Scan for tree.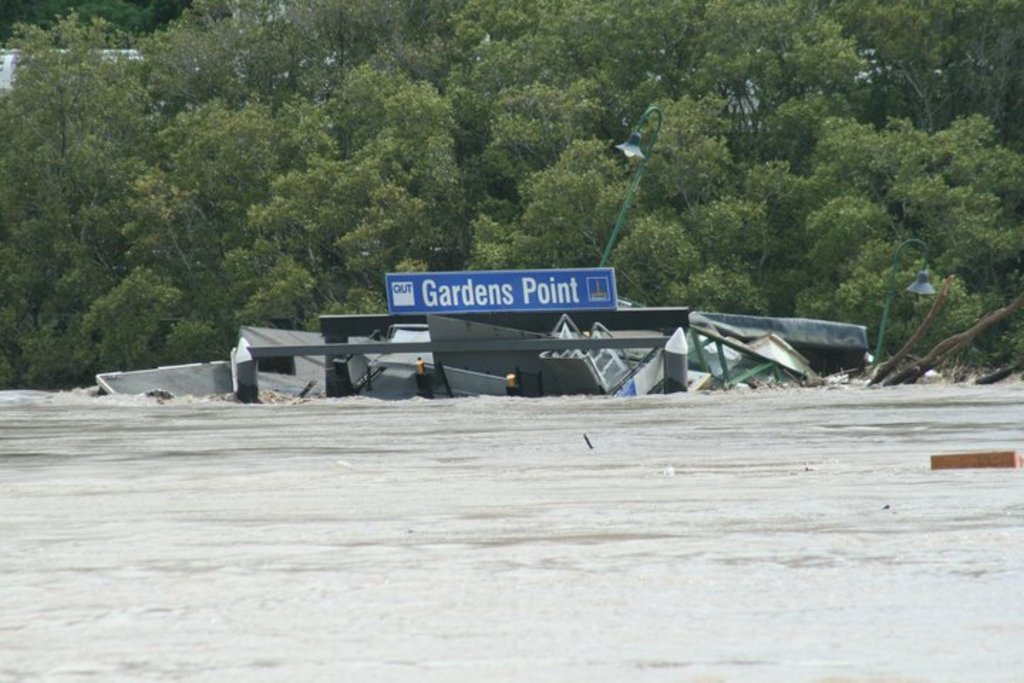
Scan result: pyautogui.locateOnScreen(455, 137, 639, 286).
